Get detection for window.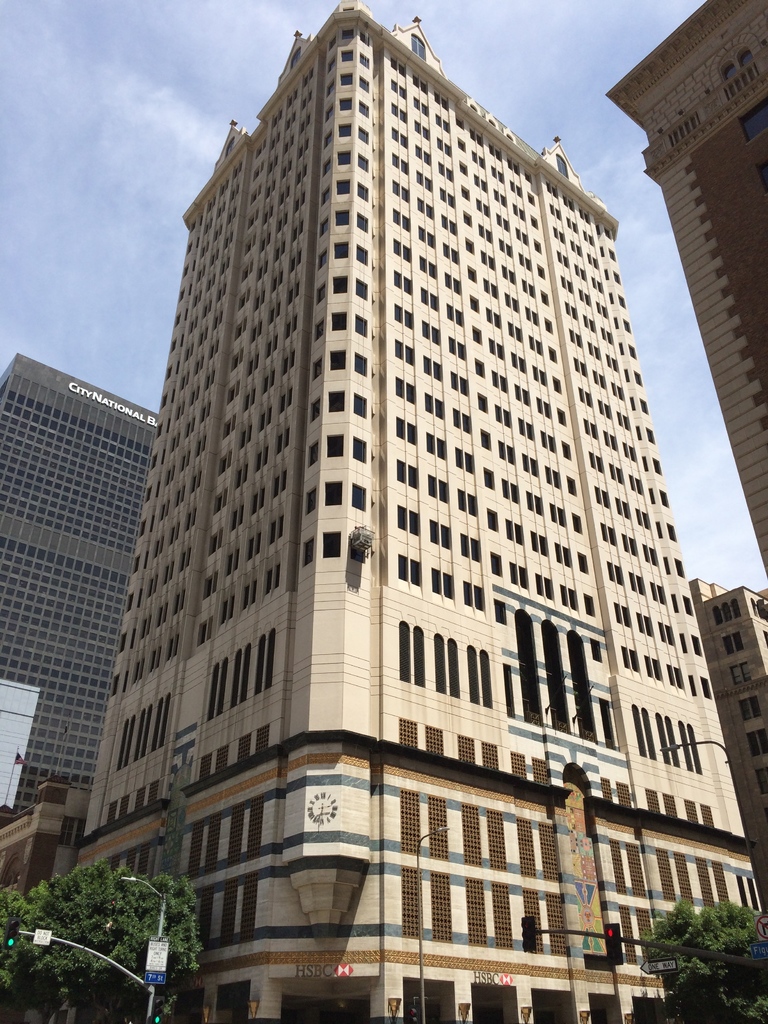
Detection: select_region(471, 153, 484, 170).
